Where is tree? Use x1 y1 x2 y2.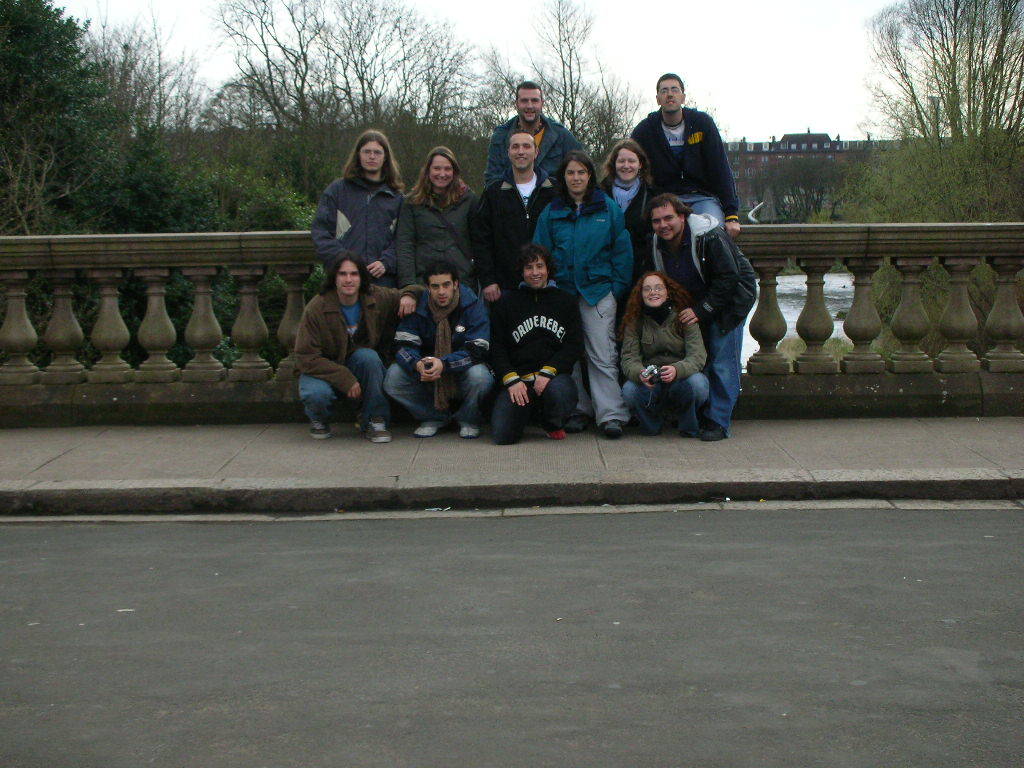
221 0 472 206.
